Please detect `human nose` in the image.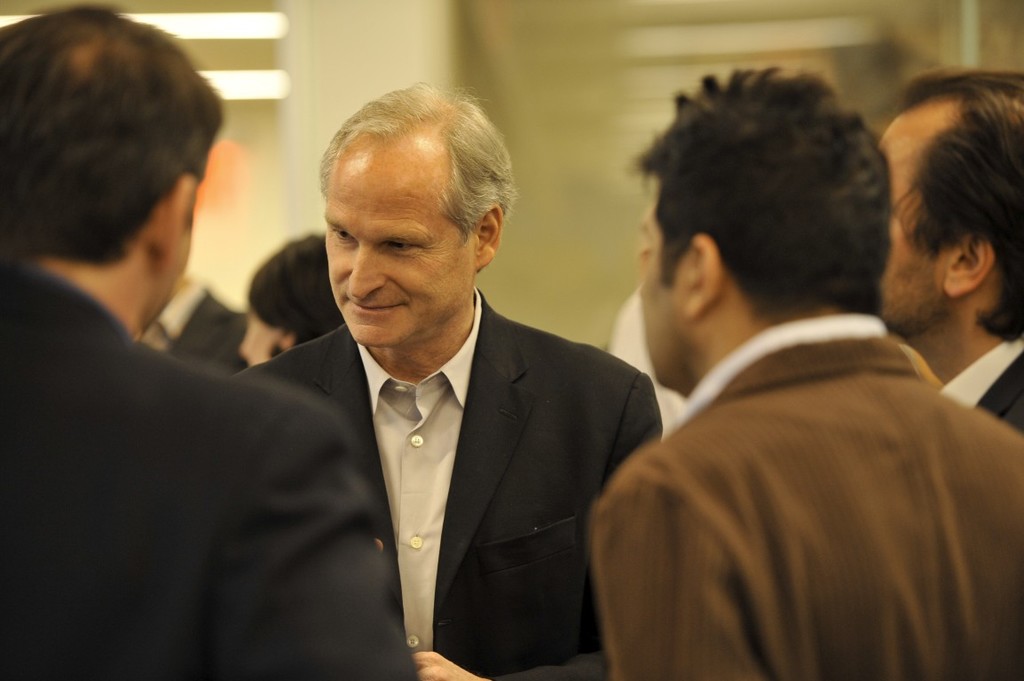
[350,242,382,299].
